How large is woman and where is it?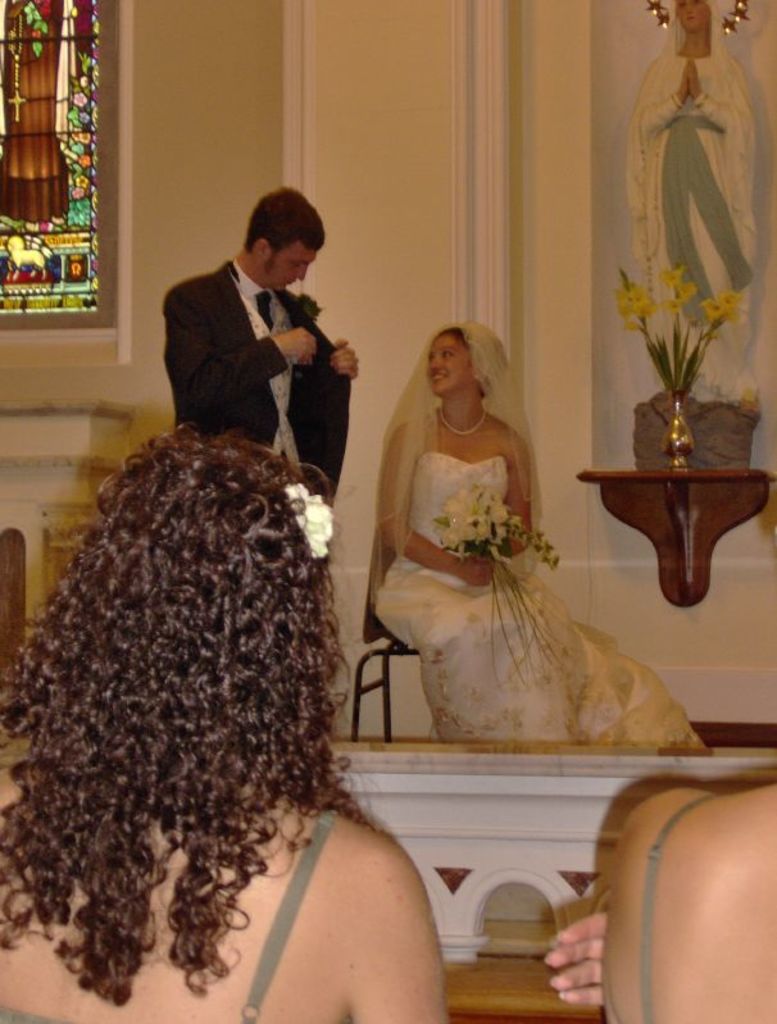
Bounding box: {"x1": 622, "y1": 0, "x2": 760, "y2": 410}.
